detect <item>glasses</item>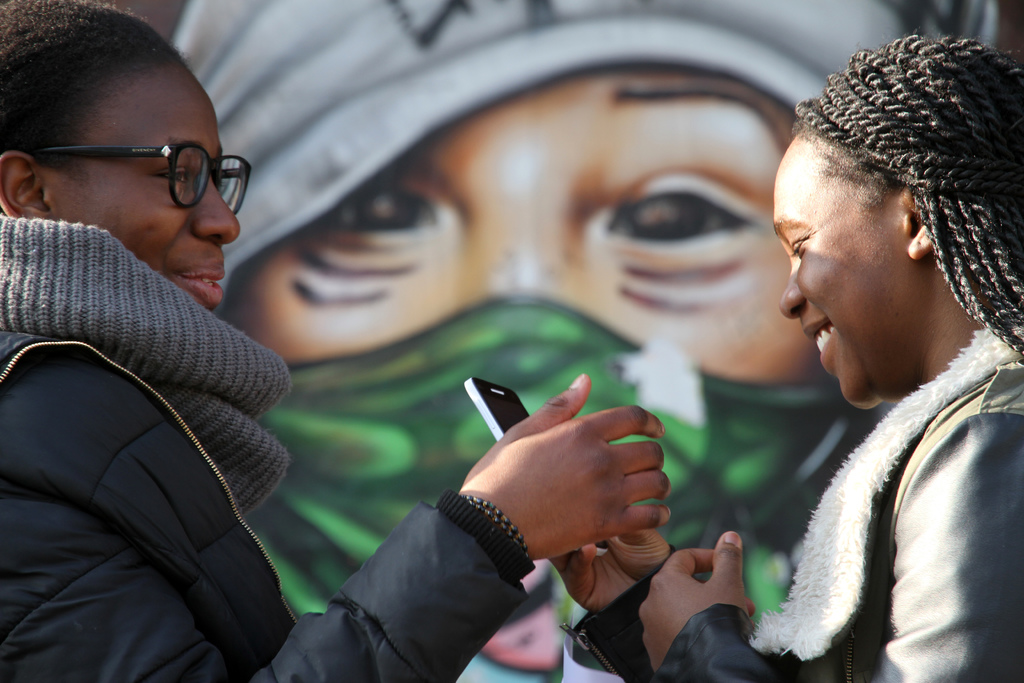
<box>3,102,250,205</box>
